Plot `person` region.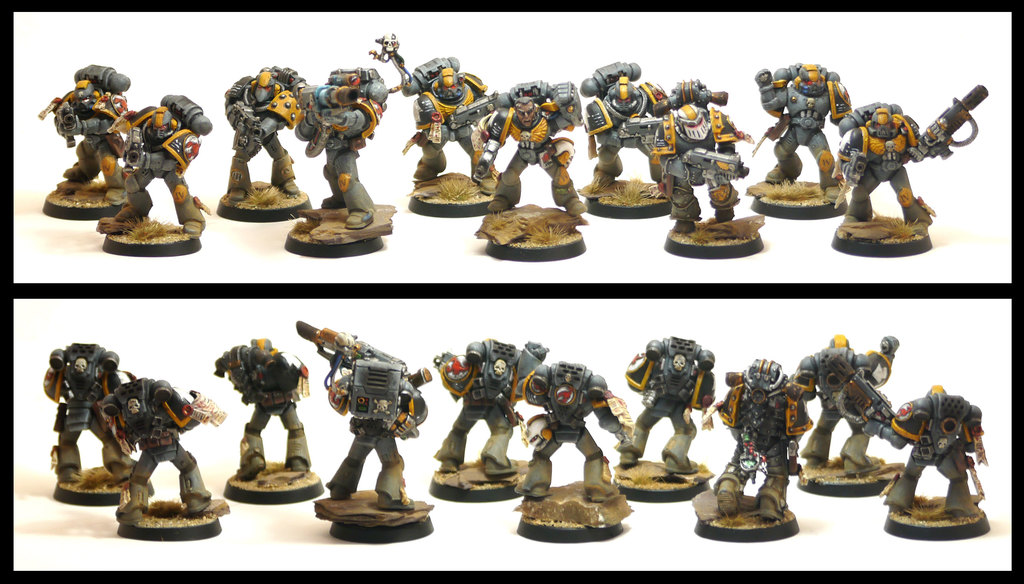
Plotted at bbox(93, 108, 205, 239).
